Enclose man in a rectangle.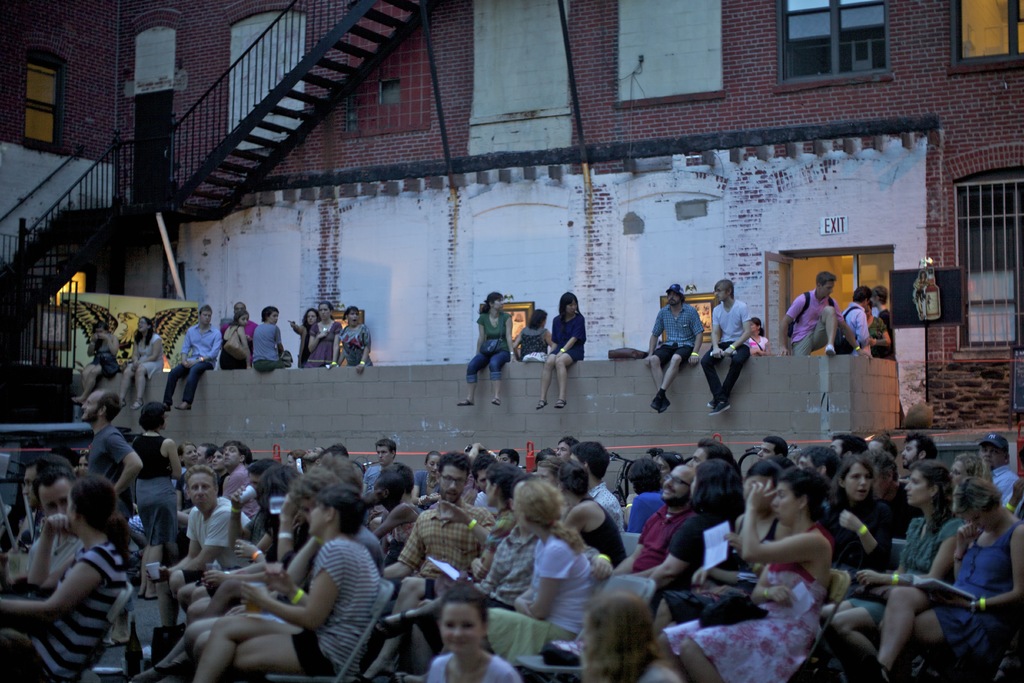
l=164, t=302, r=220, b=409.
